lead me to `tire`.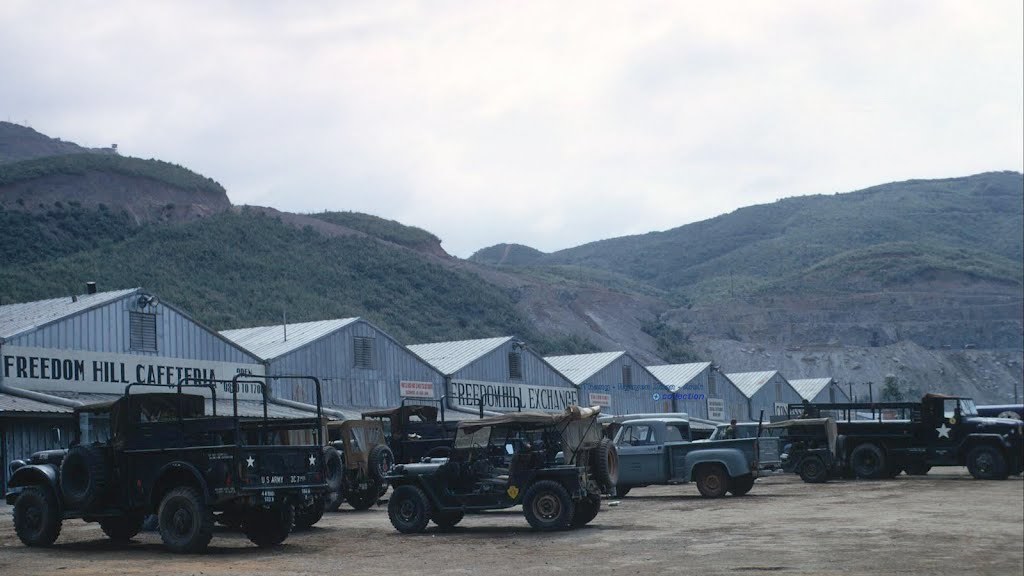
Lead to pyautogui.locateOnScreen(609, 486, 630, 496).
